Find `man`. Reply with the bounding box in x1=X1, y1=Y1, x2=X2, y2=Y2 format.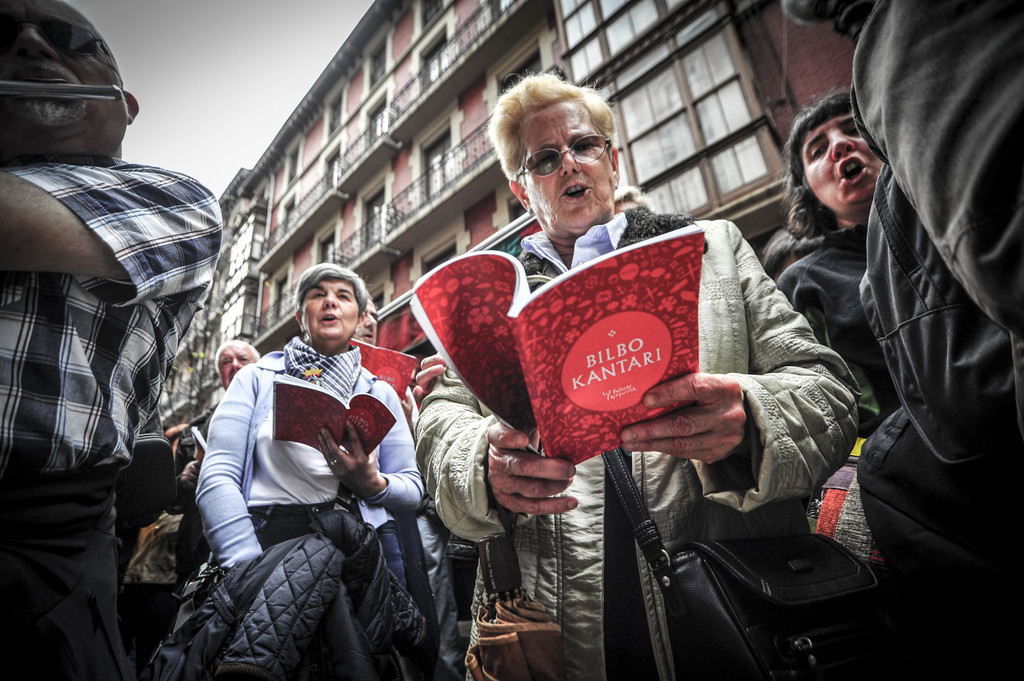
x1=200, y1=335, x2=260, y2=436.
